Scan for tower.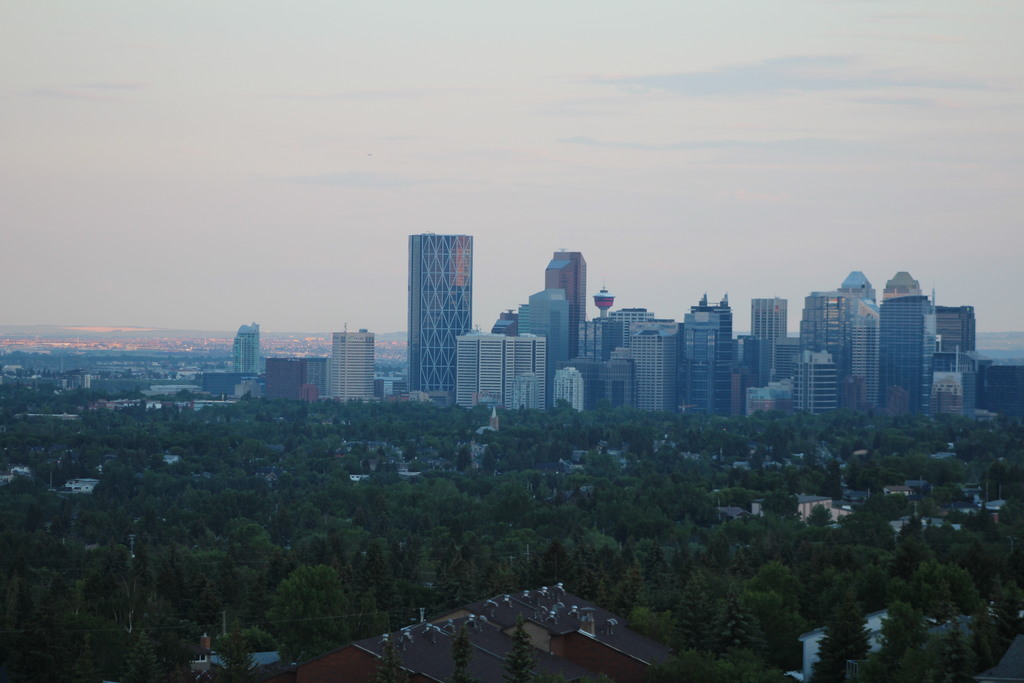
Scan result: (328, 323, 378, 397).
